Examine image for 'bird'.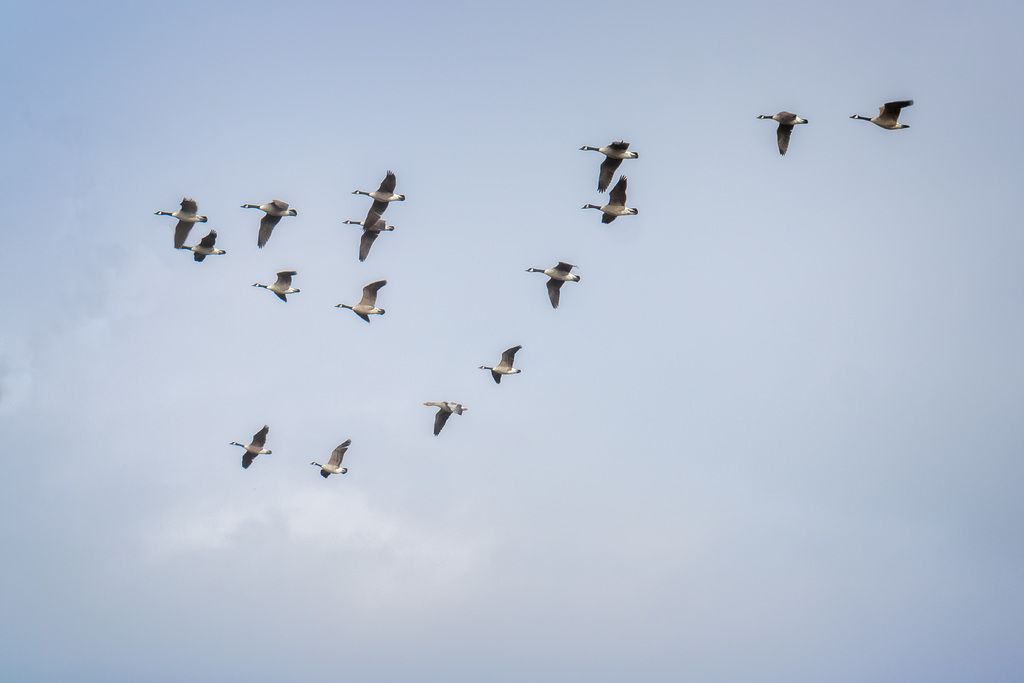
Examination result: [511,254,586,314].
